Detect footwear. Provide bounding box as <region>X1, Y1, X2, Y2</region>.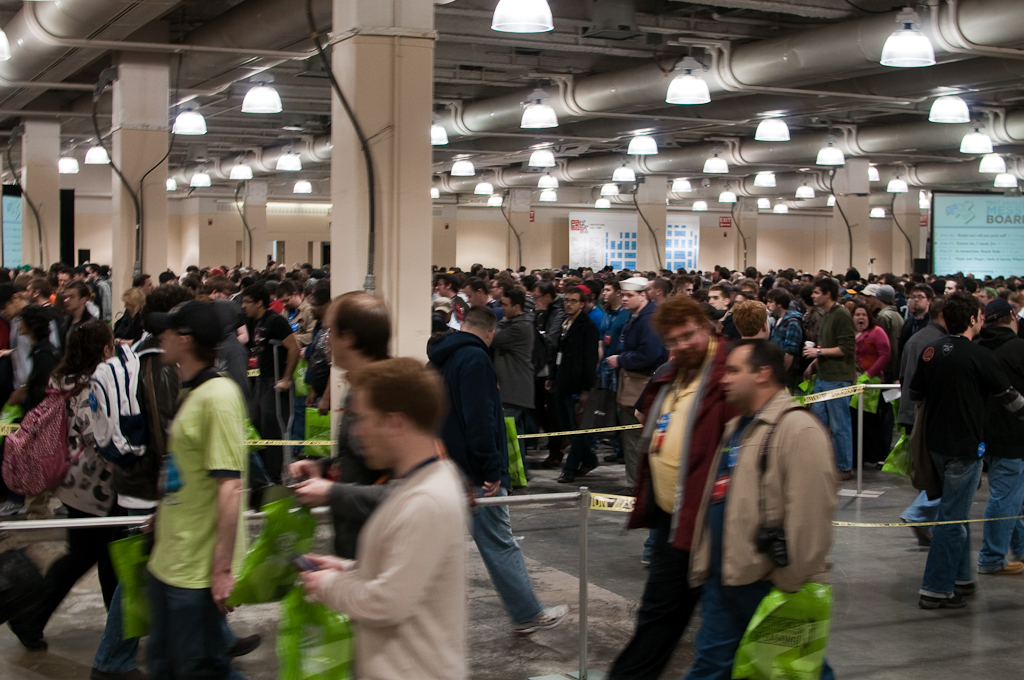
<region>535, 442, 559, 470</region>.
